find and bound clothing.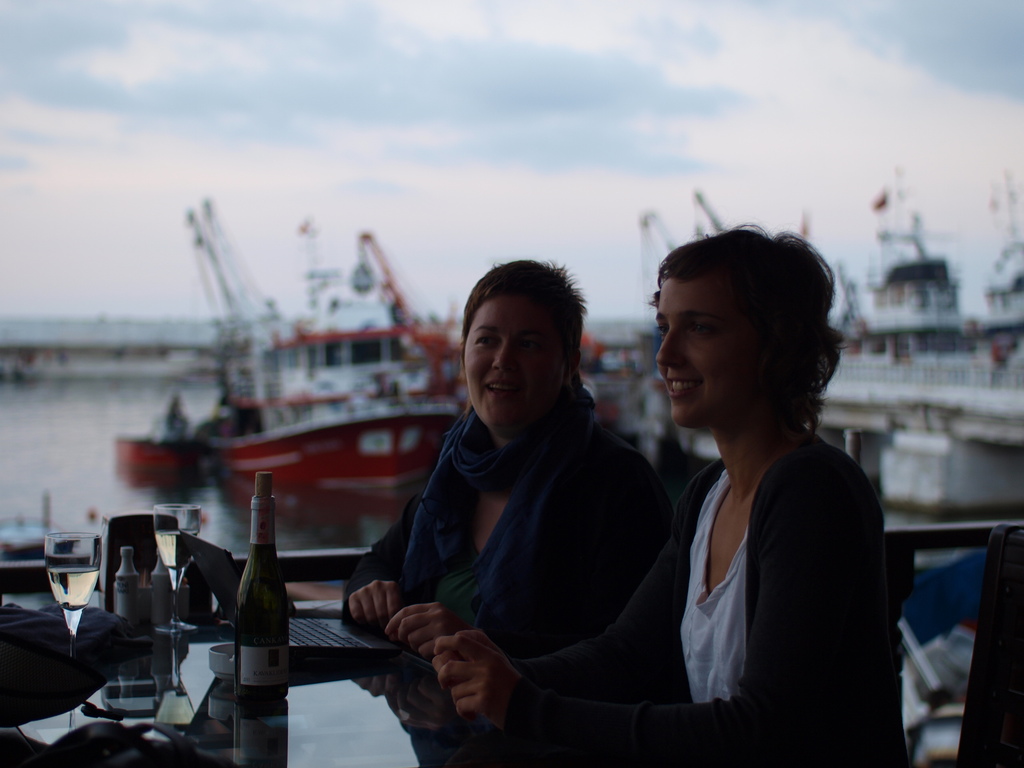
Bound: (613,436,913,767).
